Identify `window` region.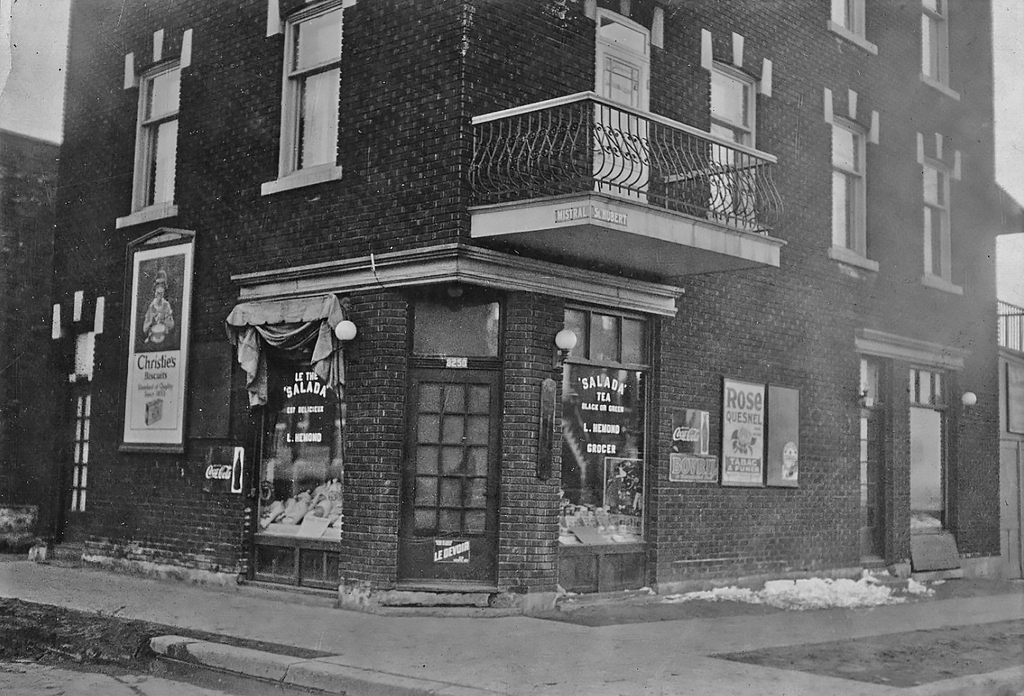
Region: Rect(829, 0, 879, 57).
